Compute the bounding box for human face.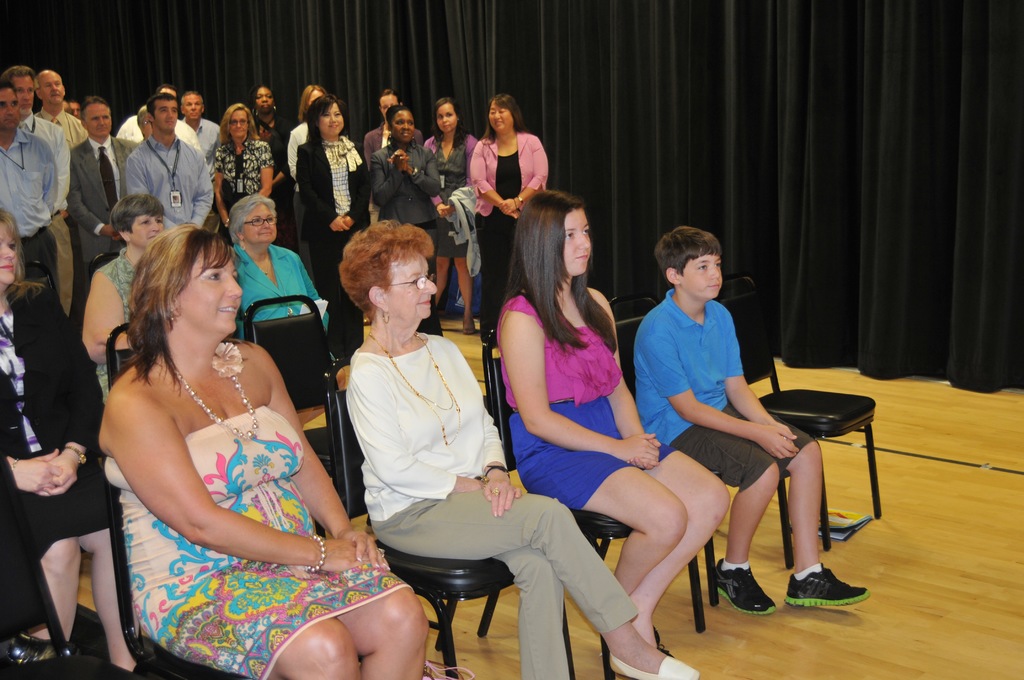
x1=487, y1=99, x2=512, y2=133.
